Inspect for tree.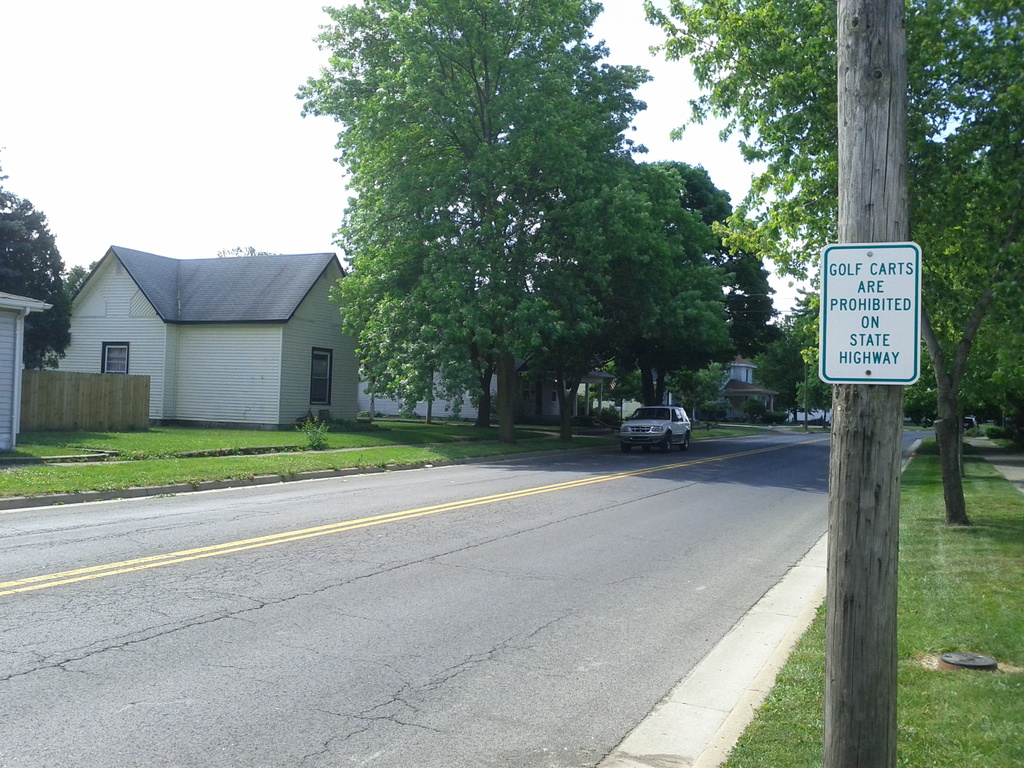
Inspection: {"left": 0, "top": 143, "right": 76, "bottom": 376}.
